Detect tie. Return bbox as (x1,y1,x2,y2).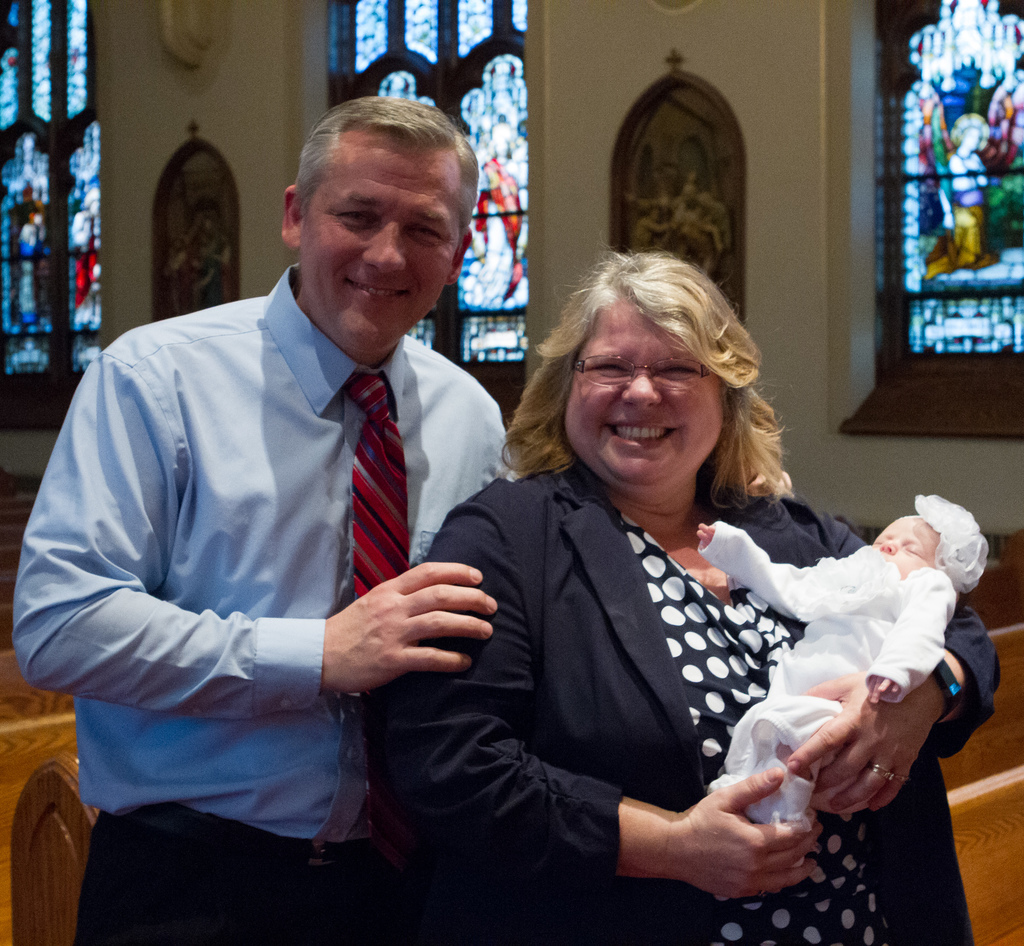
(342,368,419,816).
